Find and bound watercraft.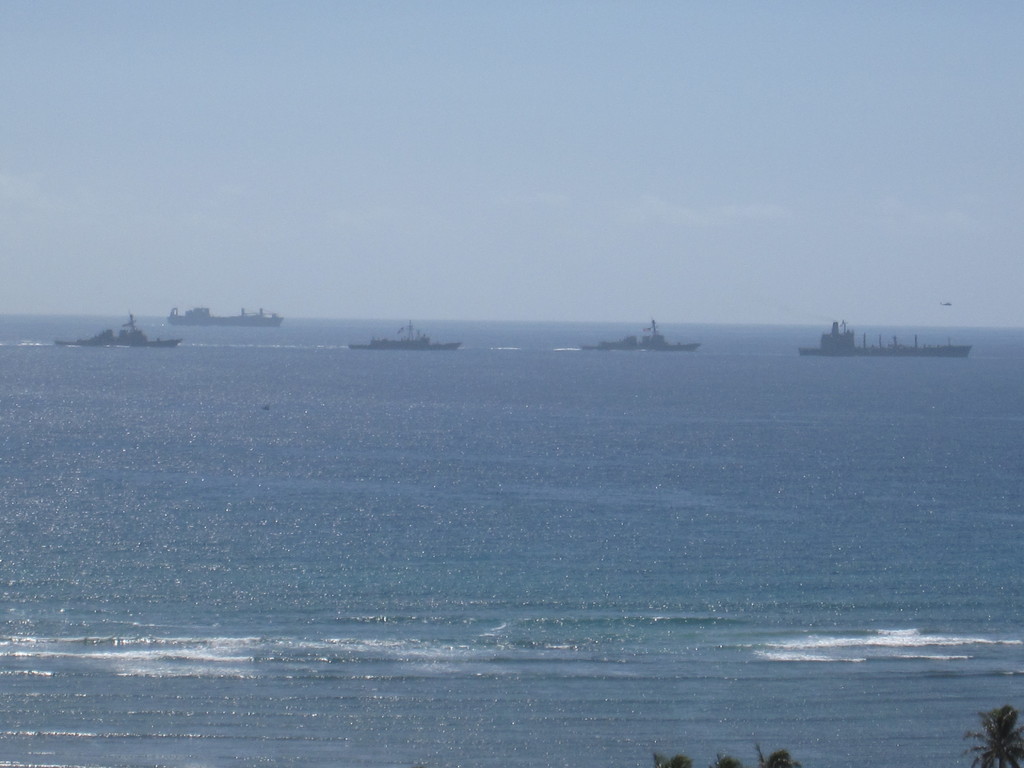
Bound: x1=351 y1=319 x2=465 y2=351.
